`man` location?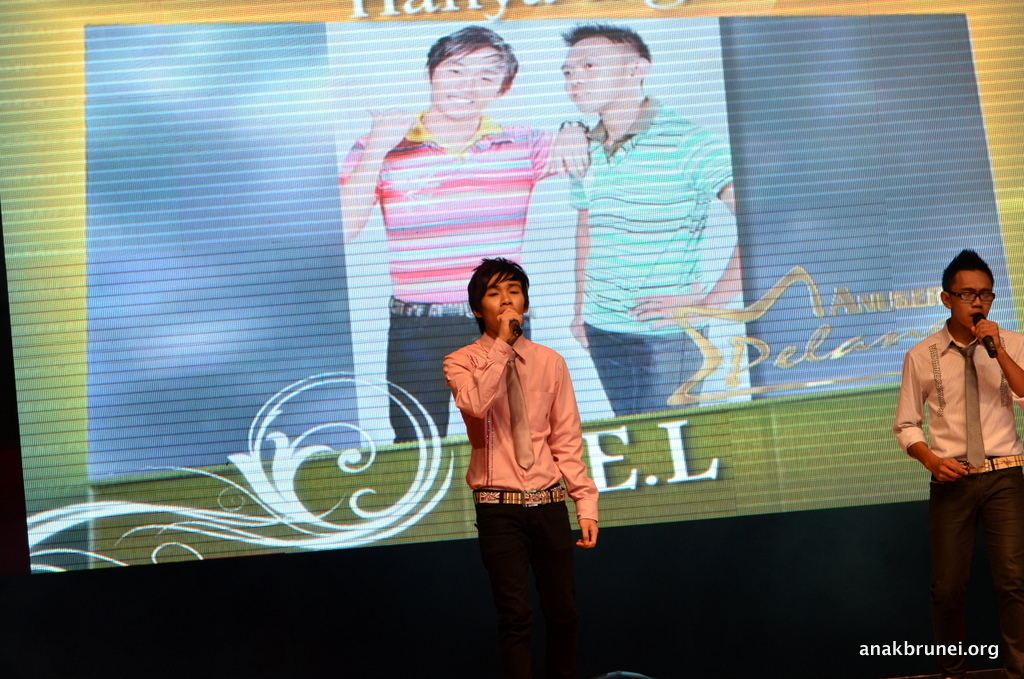
(left=900, top=242, right=1020, bottom=618)
